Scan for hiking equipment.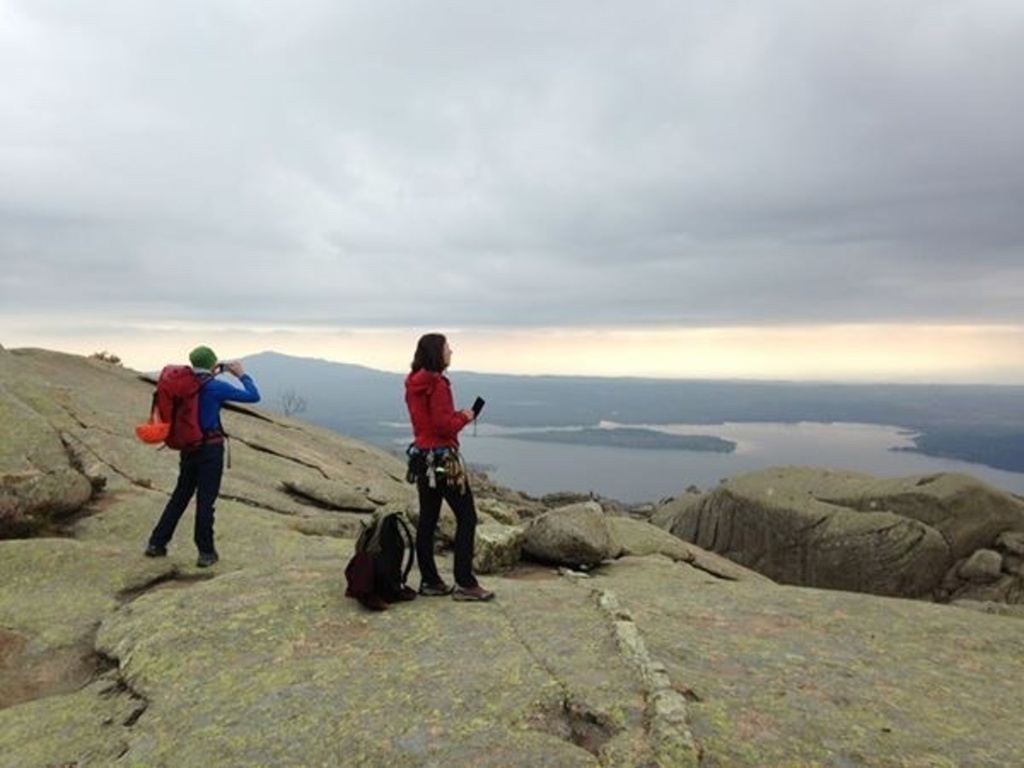
Scan result: bbox=(154, 358, 230, 459).
